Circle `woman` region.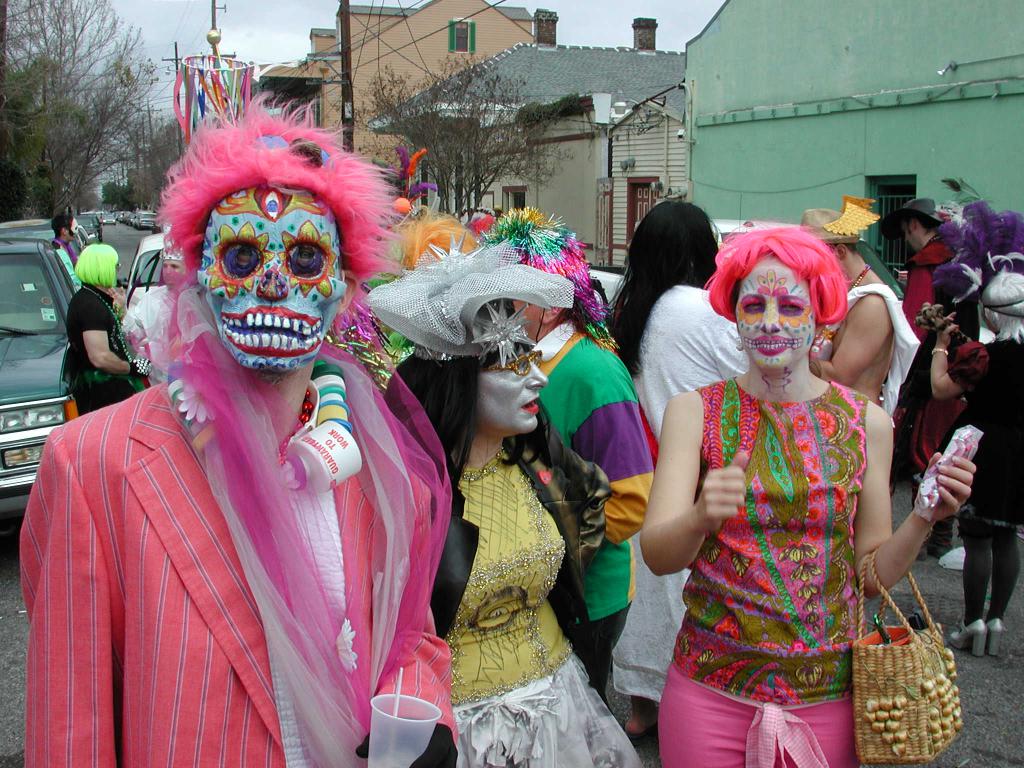
Region: crop(588, 192, 752, 734).
